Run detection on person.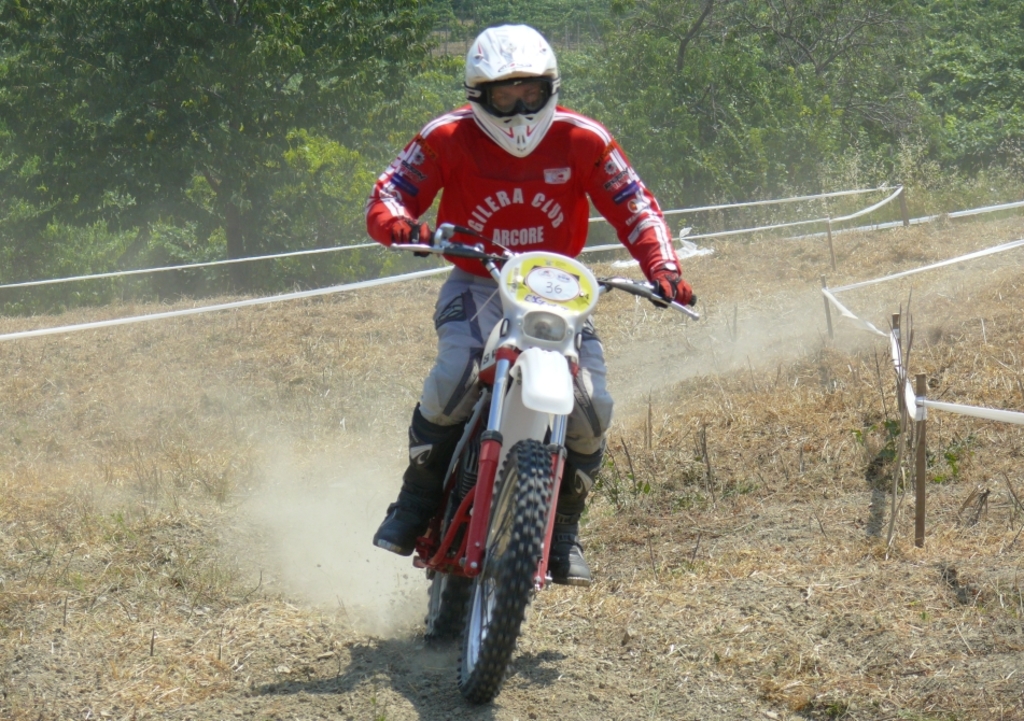
Result: 364/20/696/584.
